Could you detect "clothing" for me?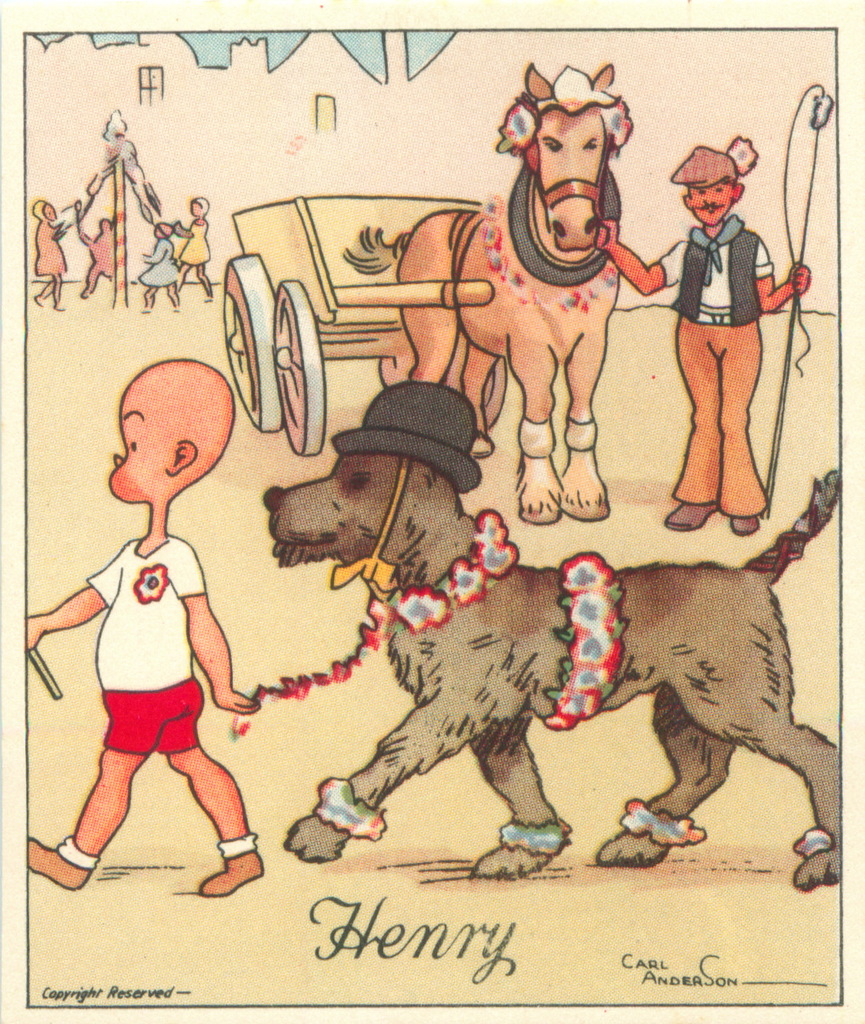
Detection result: (32, 223, 72, 280).
